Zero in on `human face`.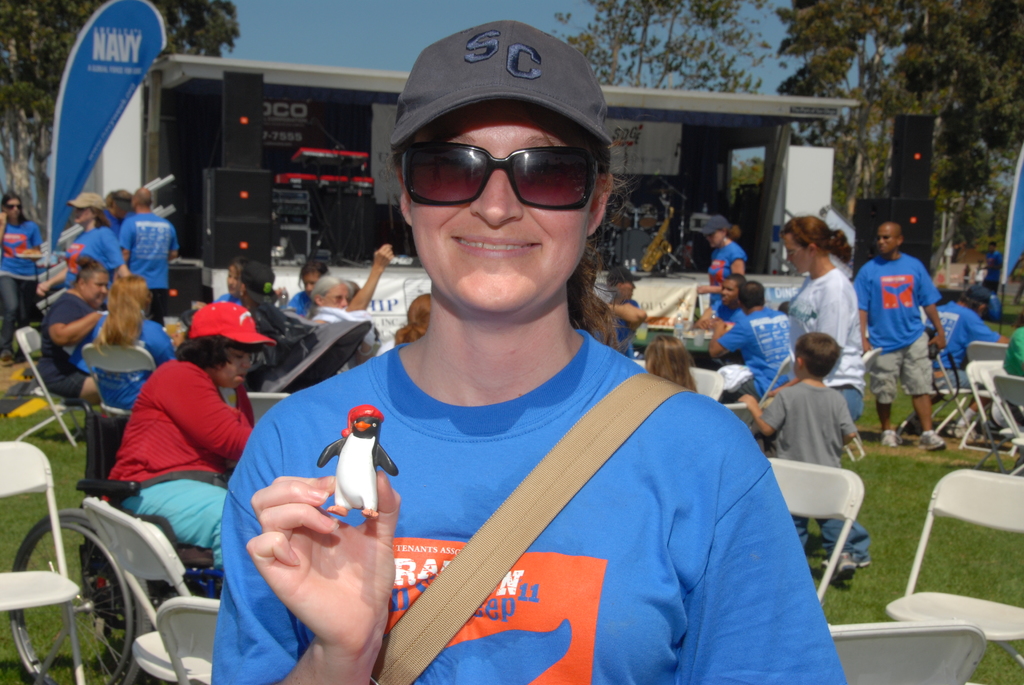
Zeroed in: l=303, t=278, r=318, b=293.
